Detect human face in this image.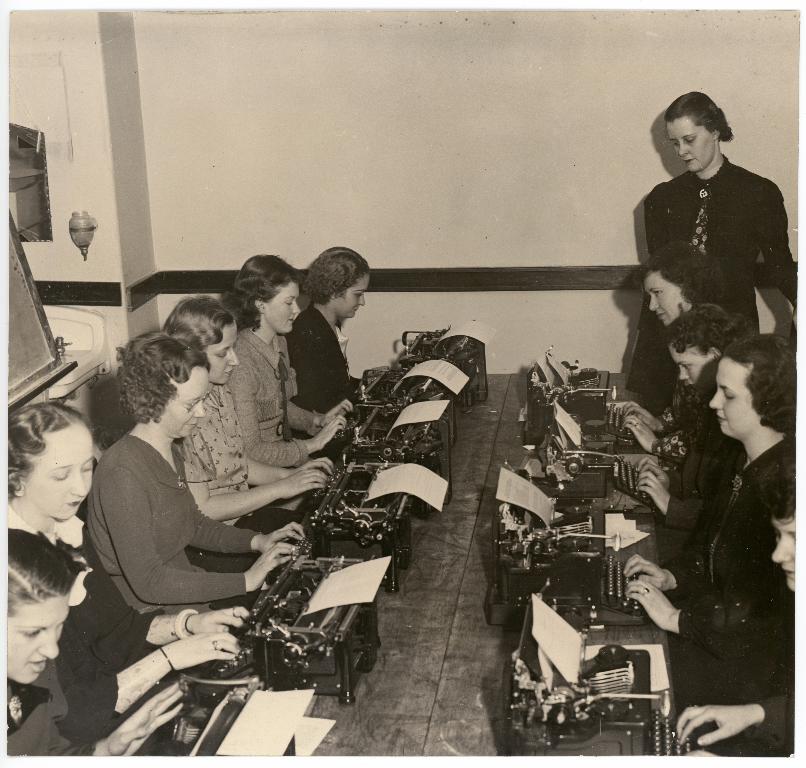
Detection: crop(7, 598, 73, 687).
